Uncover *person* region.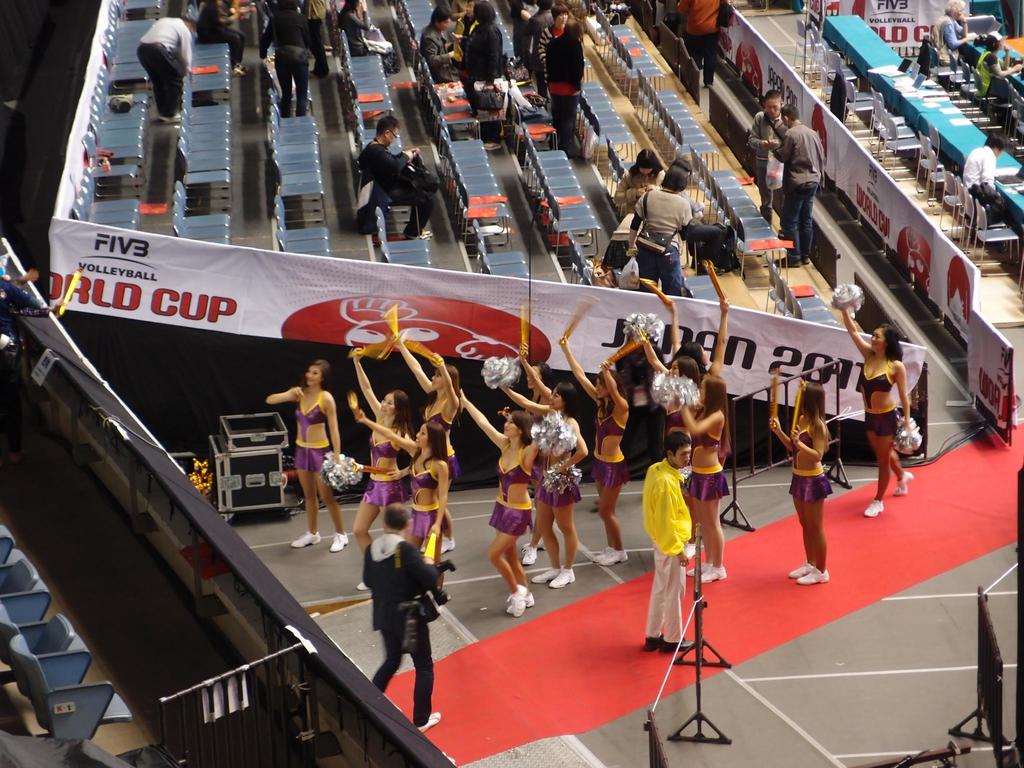
Uncovered: [359,112,442,241].
